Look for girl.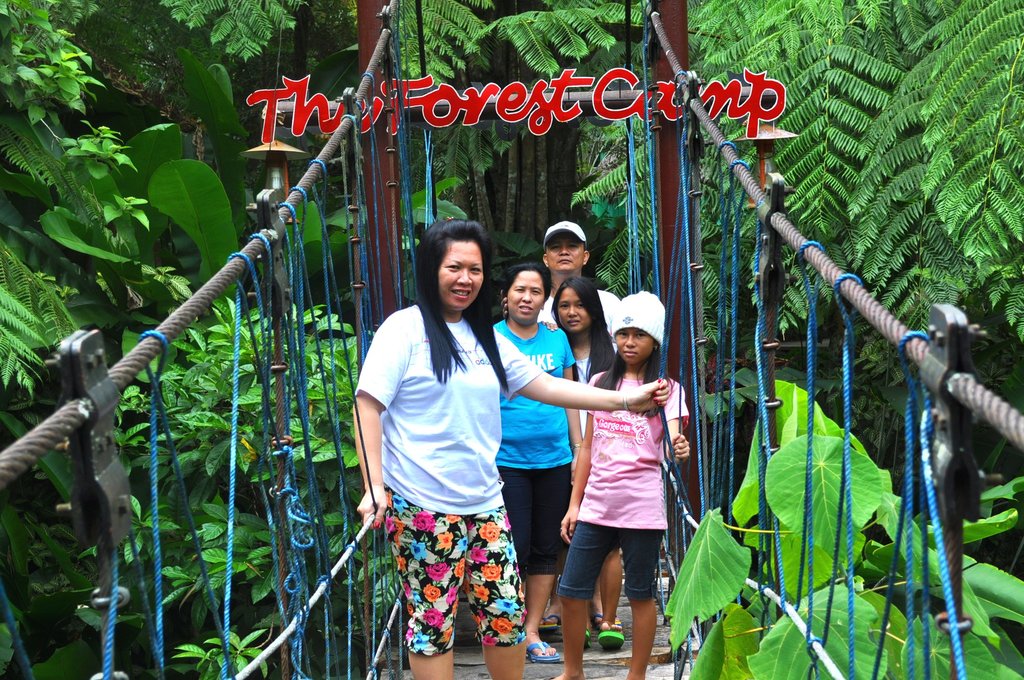
Found: (547, 290, 691, 679).
